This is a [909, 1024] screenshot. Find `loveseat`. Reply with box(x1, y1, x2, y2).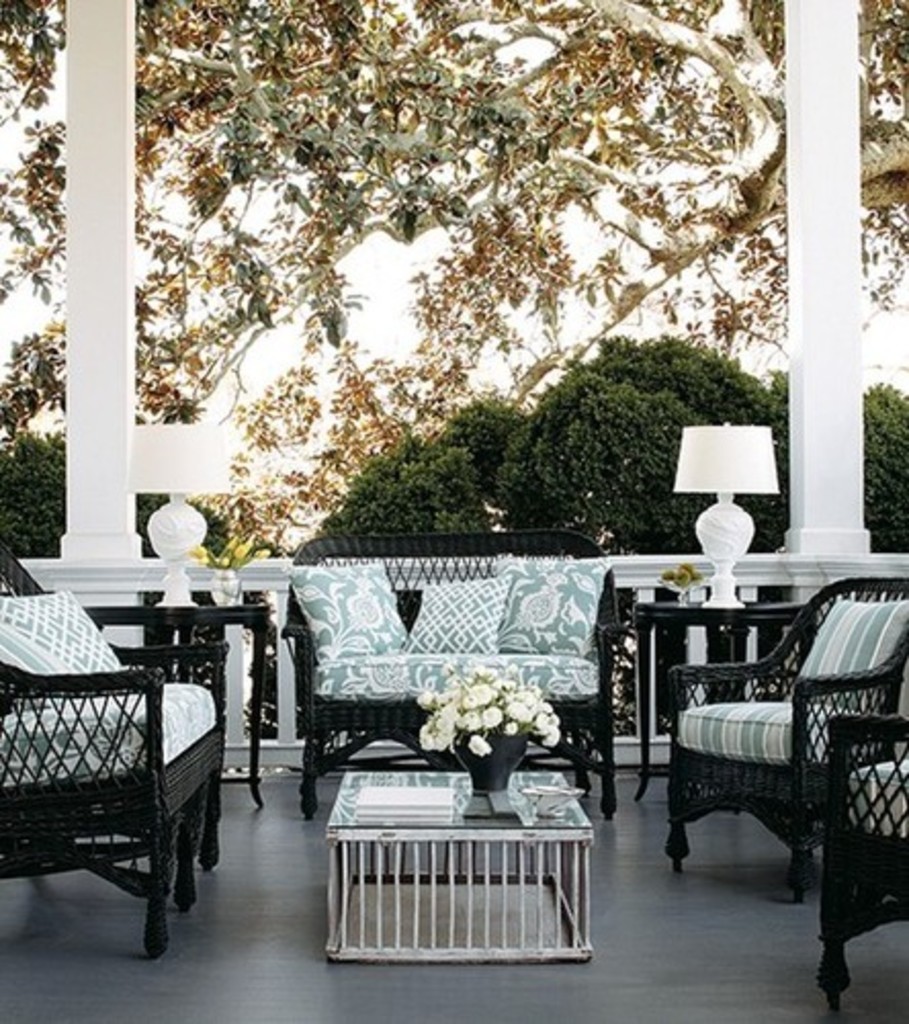
box(278, 528, 631, 811).
